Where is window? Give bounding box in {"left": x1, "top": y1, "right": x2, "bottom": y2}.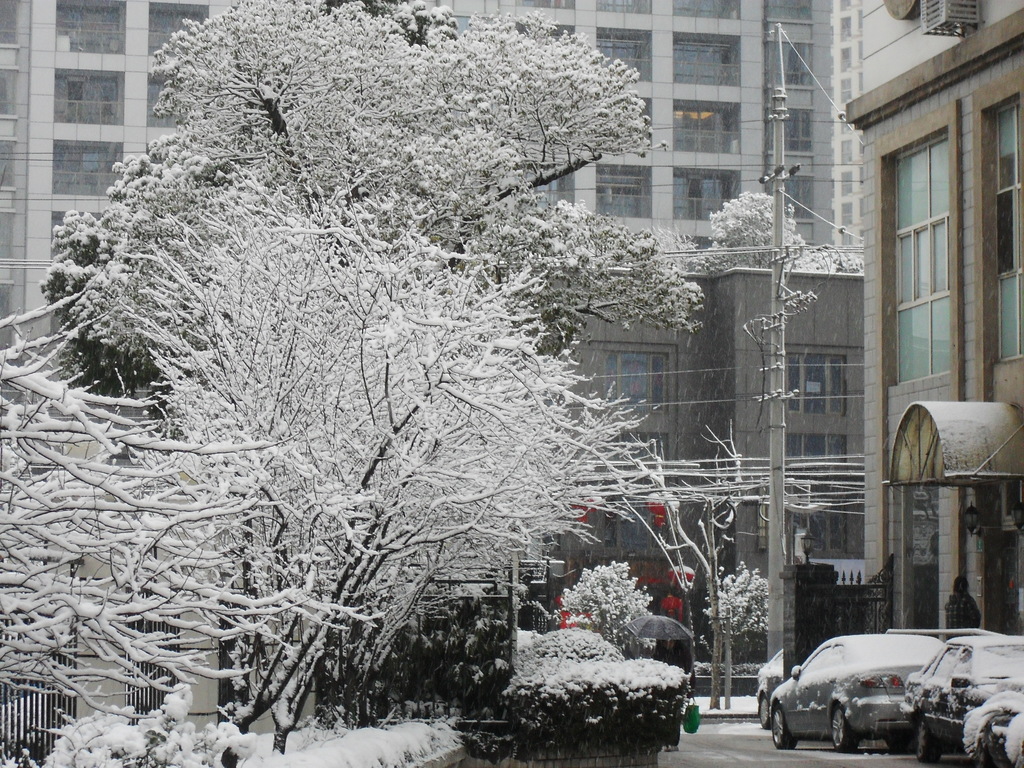
{"left": 796, "top": 490, "right": 852, "bottom": 558}.
